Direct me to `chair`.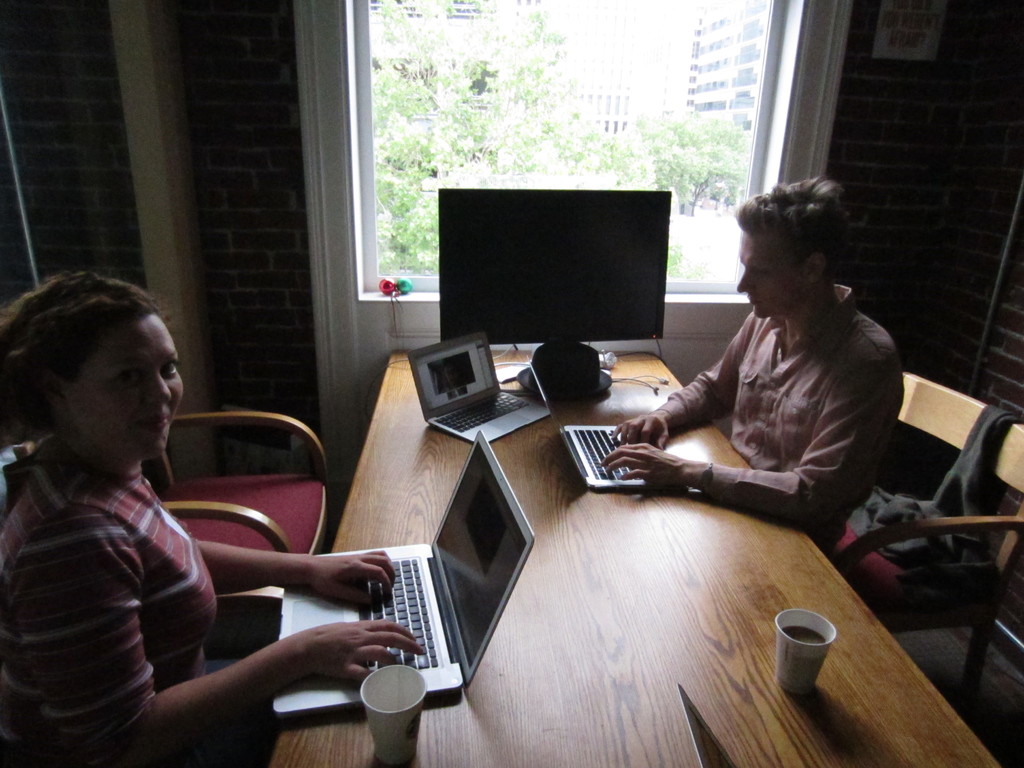
Direction: bbox(0, 460, 287, 675).
